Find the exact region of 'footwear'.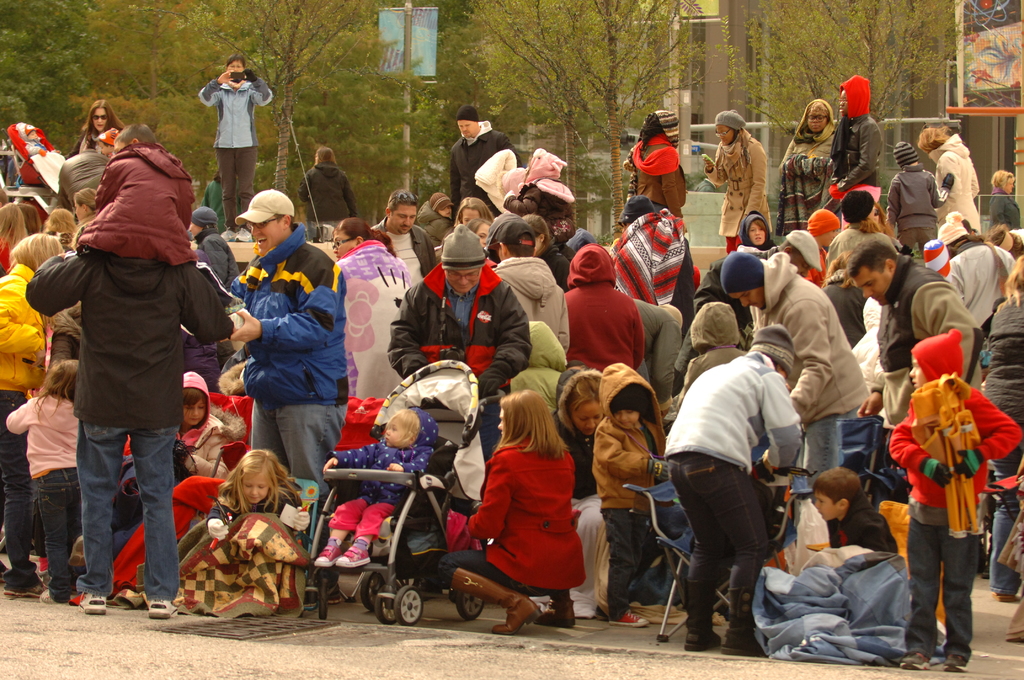
Exact region: x1=996 y1=588 x2=1016 y2=599.
